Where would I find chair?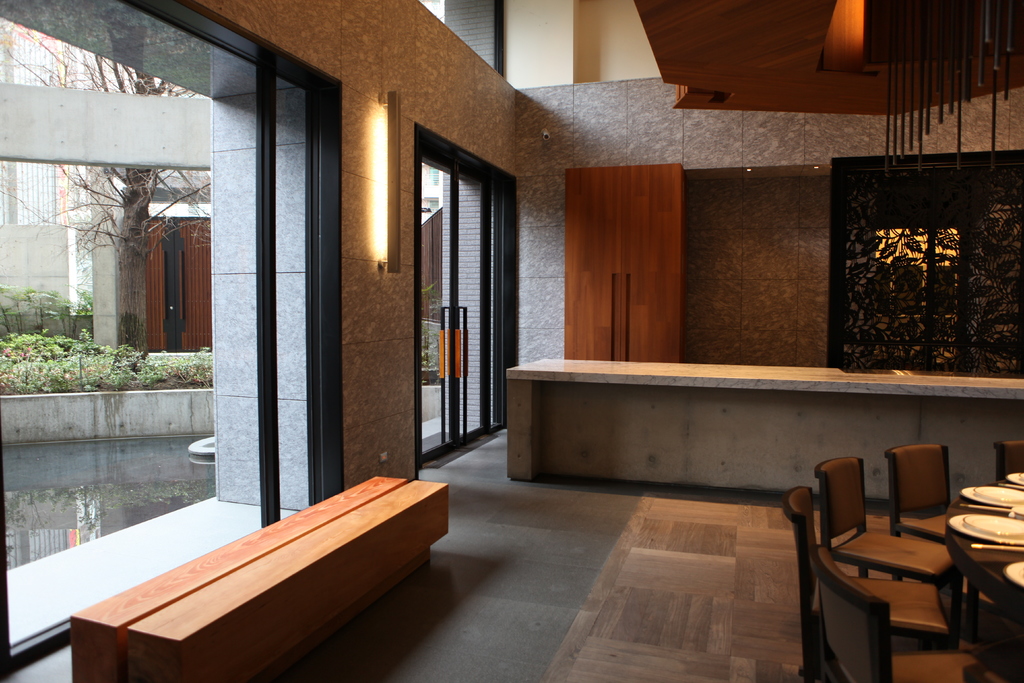
At region(991, 440, 1023, 480).
